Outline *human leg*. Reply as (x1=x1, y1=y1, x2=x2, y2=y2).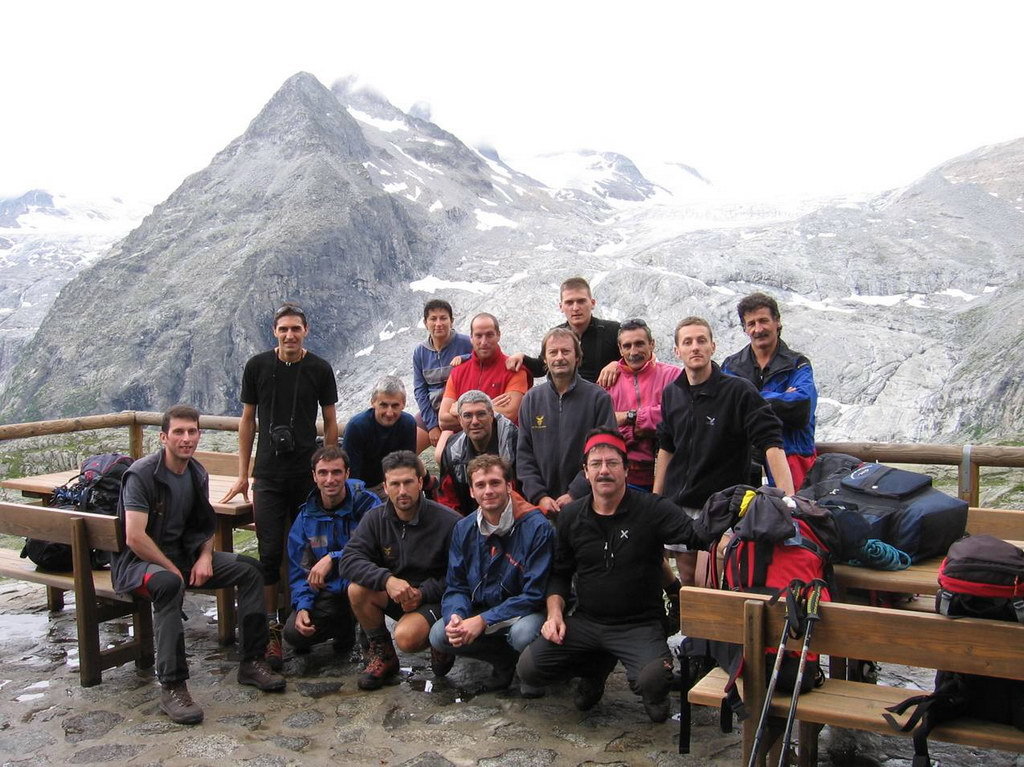
(x1=217, y1=554, x2=284, y2=687).
